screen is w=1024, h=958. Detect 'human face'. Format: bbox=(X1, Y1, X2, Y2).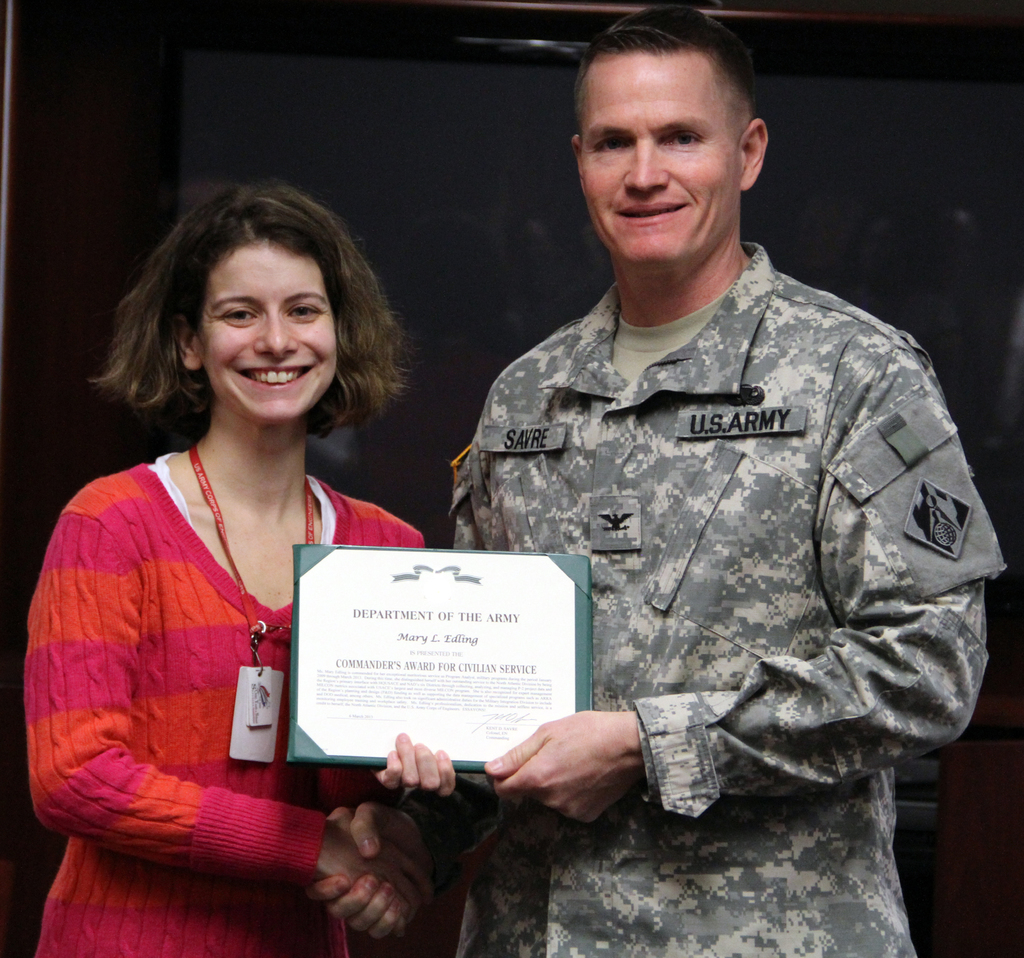
bbox=(200, 243, 326, 434).
